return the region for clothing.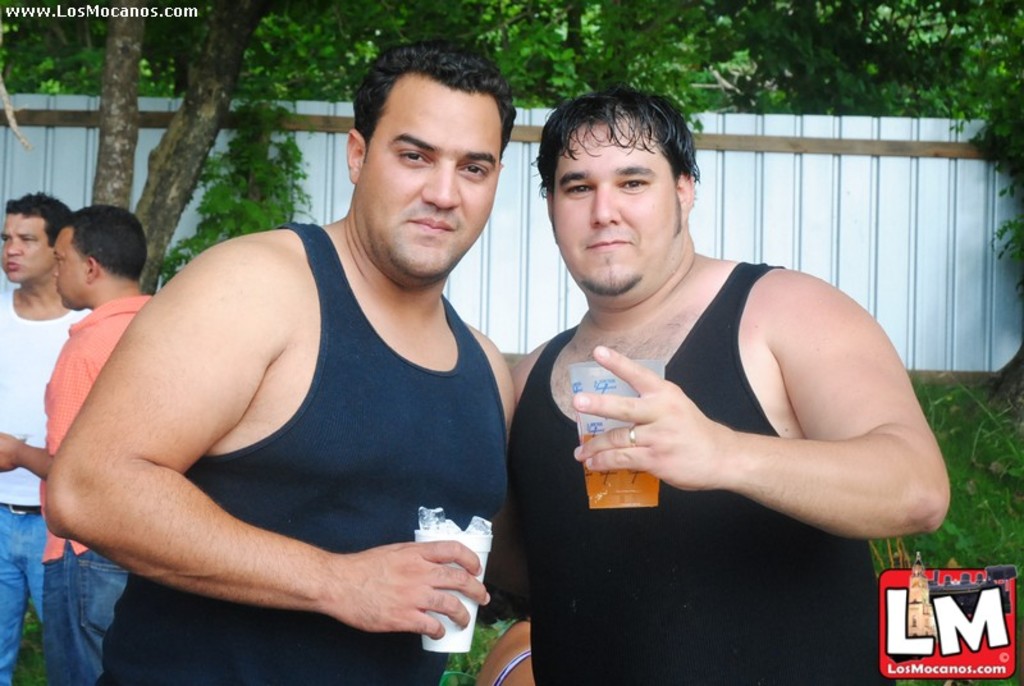
(left=0, top=284, right=84, bottom=685).
